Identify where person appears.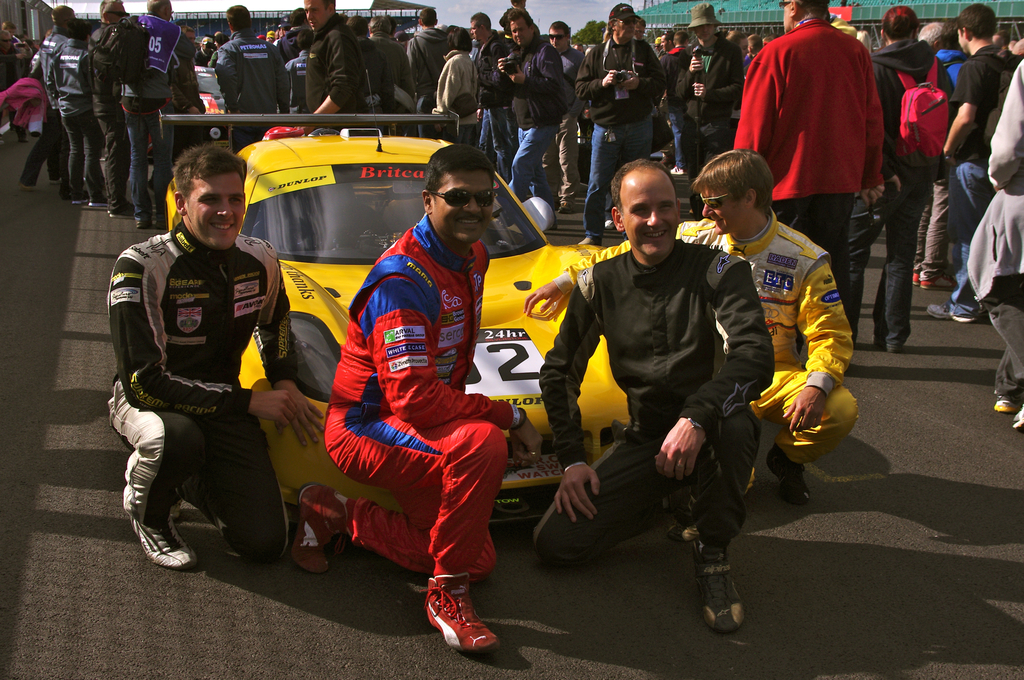
Appears at (525,144,861,504).
